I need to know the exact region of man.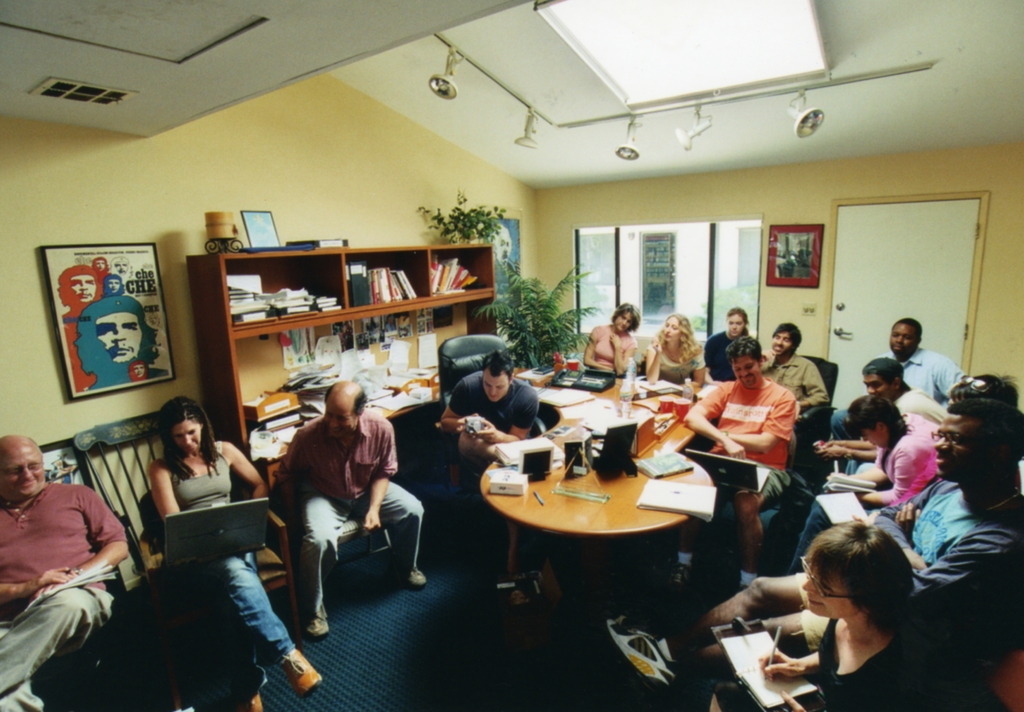
Region: x1=760 y1=323 x2=826 y2=420.
